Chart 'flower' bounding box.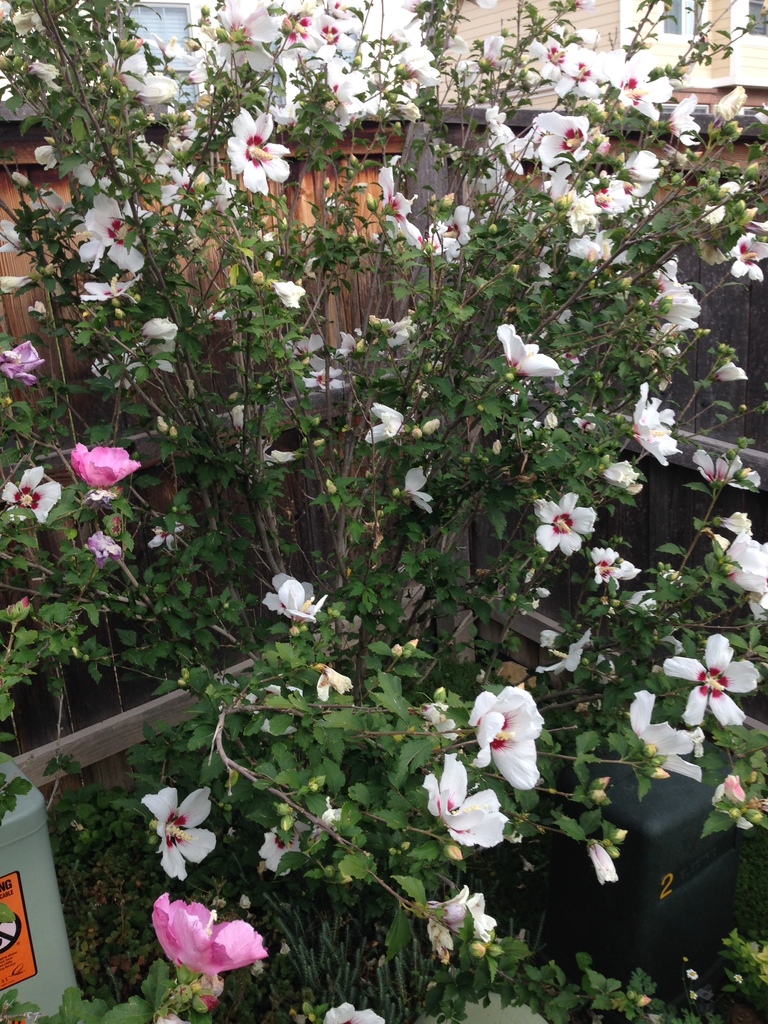
Charted: [323, 1004, 387, 1023].
